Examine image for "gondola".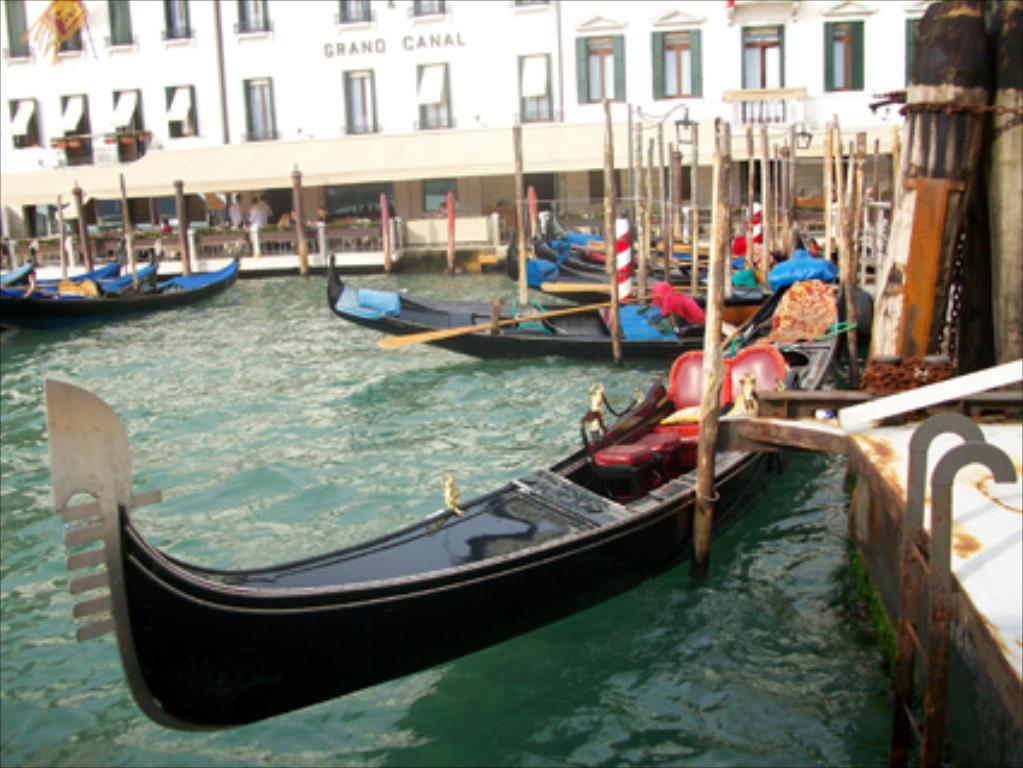
Examination result: box=[46, 214, 845, 734].
